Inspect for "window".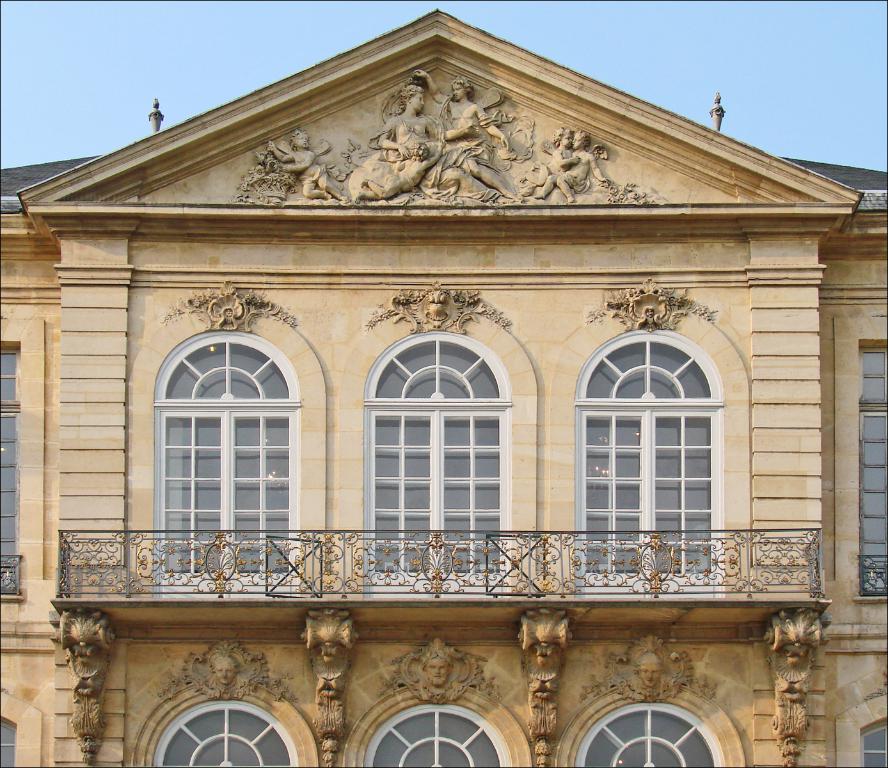
Inspection: [148,701,296,767].
